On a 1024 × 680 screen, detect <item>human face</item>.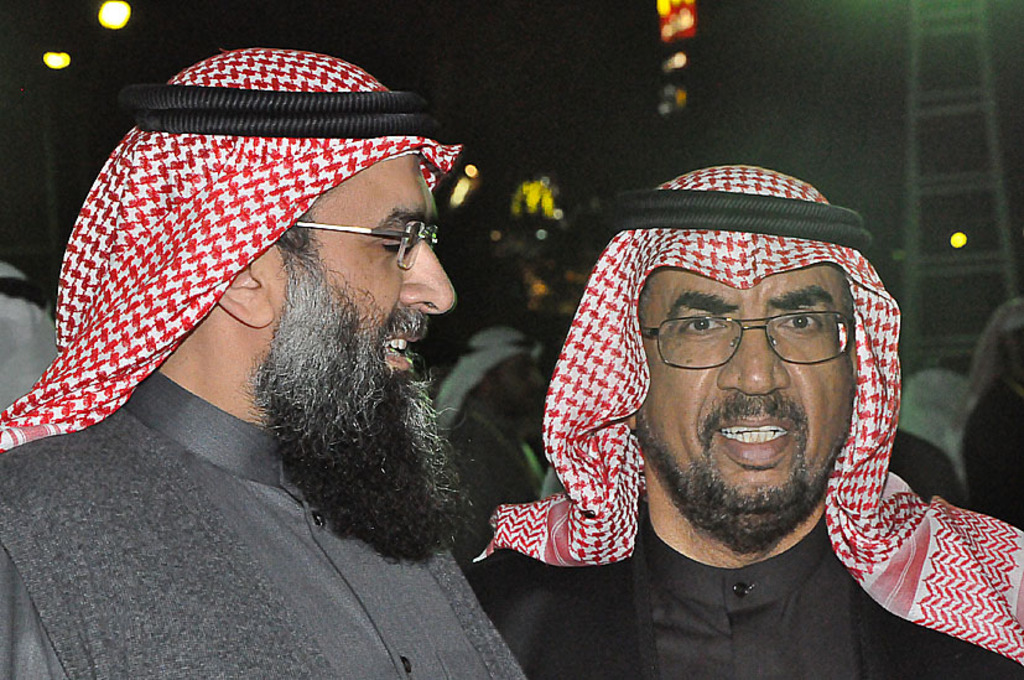
[634,266,856,543].
